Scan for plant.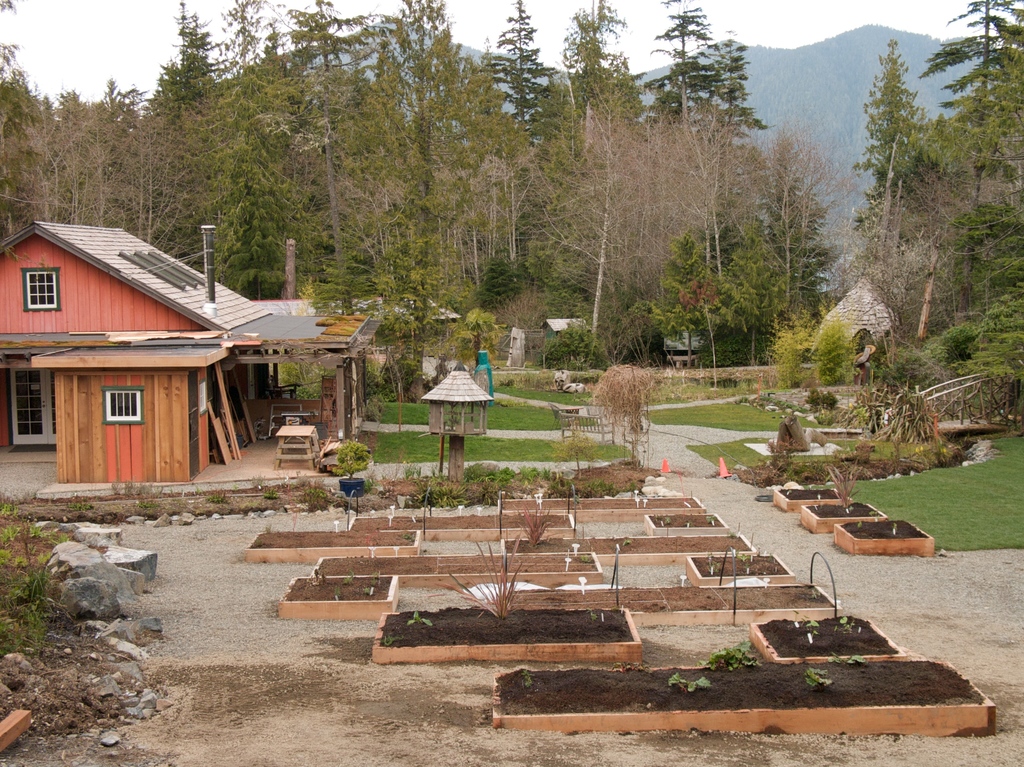
Scan result: 838, 613, 860, 628.
